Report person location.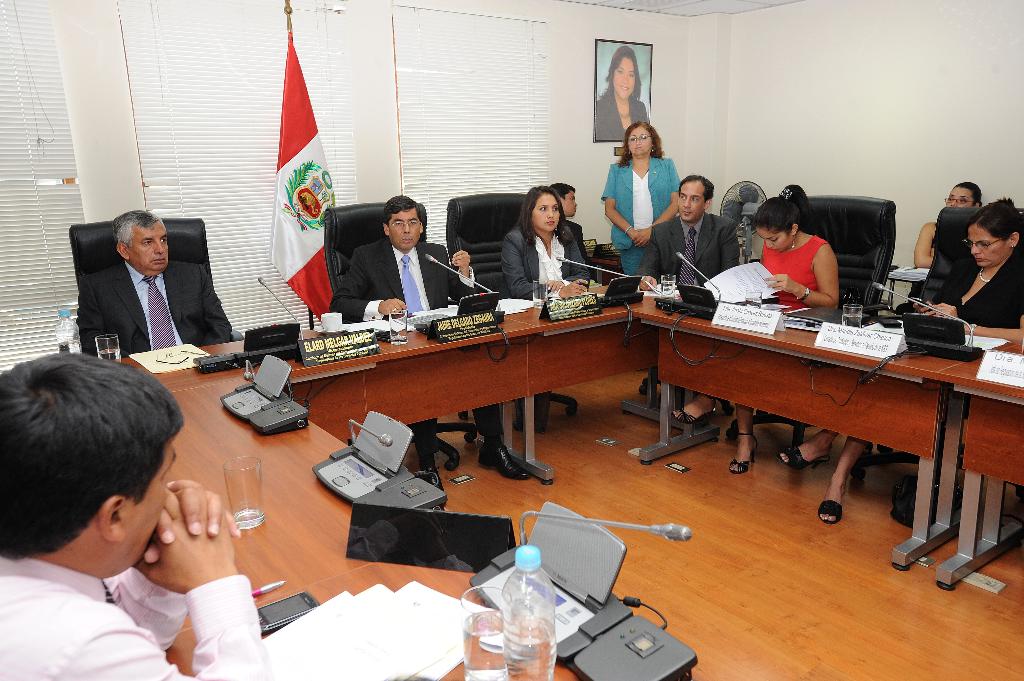
Report: left=0, top=347, right=280, bottom=680.
